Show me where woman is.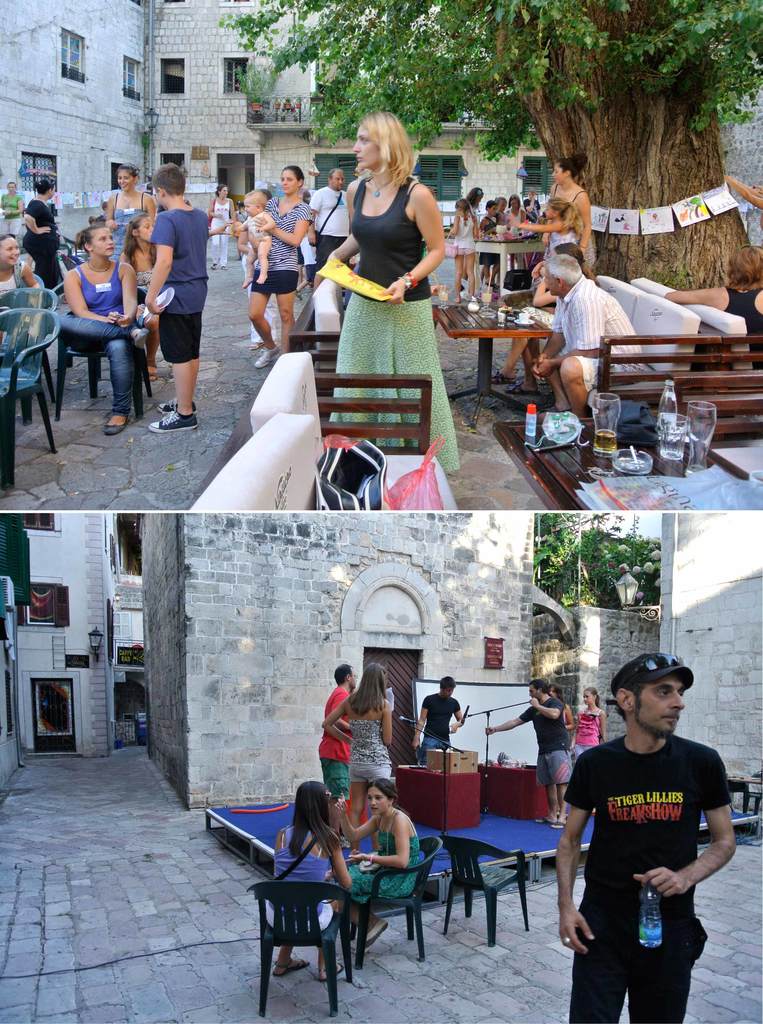
woman is at box(262, 774, 348, 996).
